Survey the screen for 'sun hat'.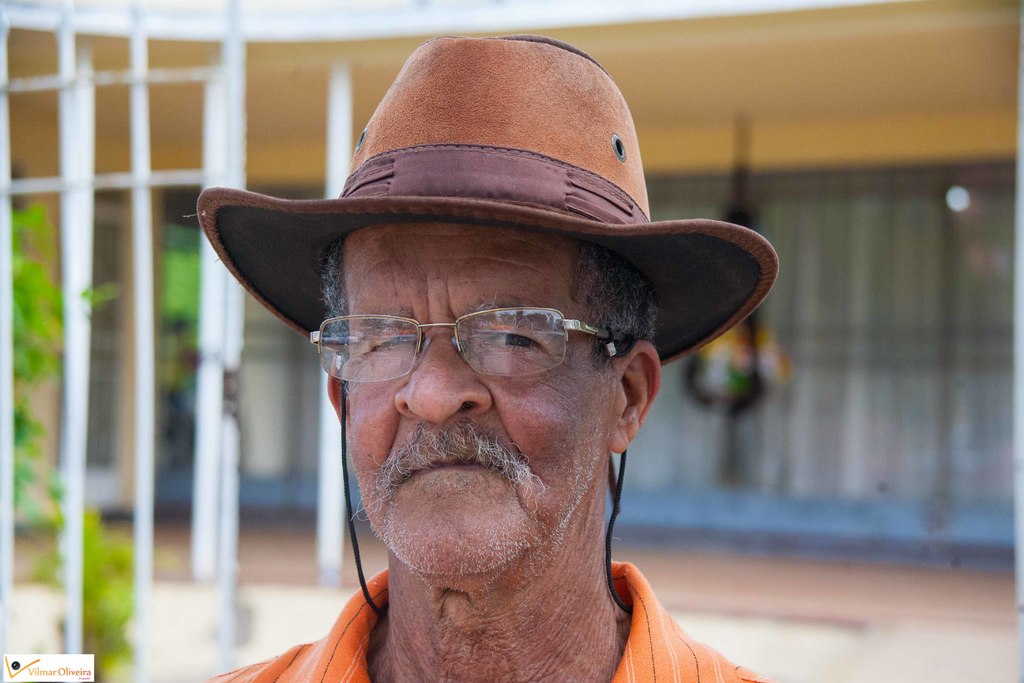
Survey found: [left=190, top=37, right=786, bottom=362].
